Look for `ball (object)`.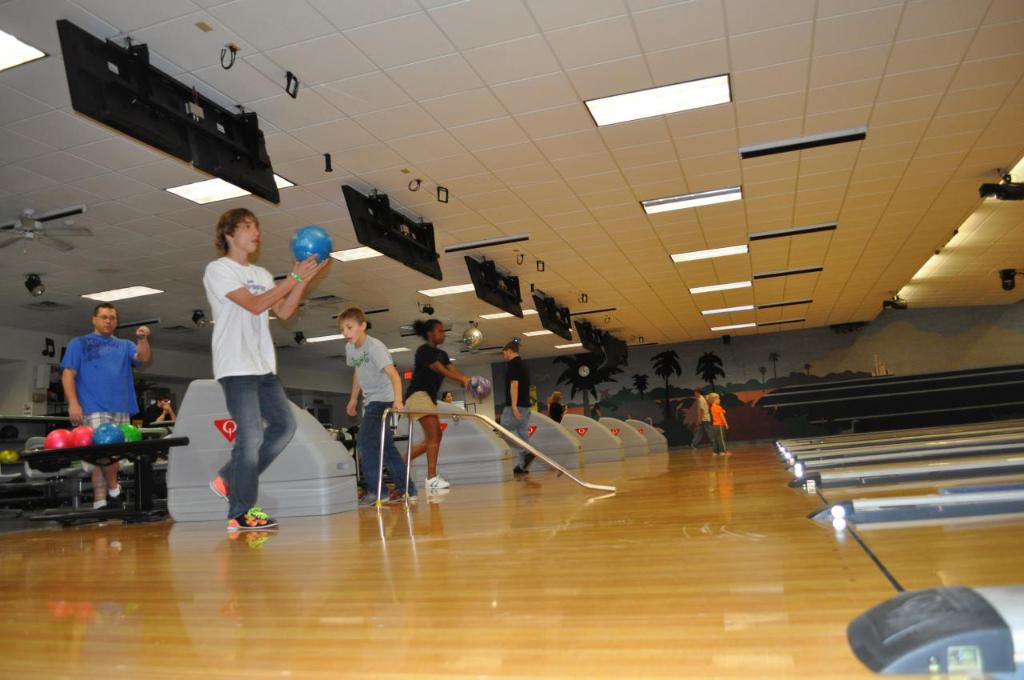
Found: 25,436,43,450.
